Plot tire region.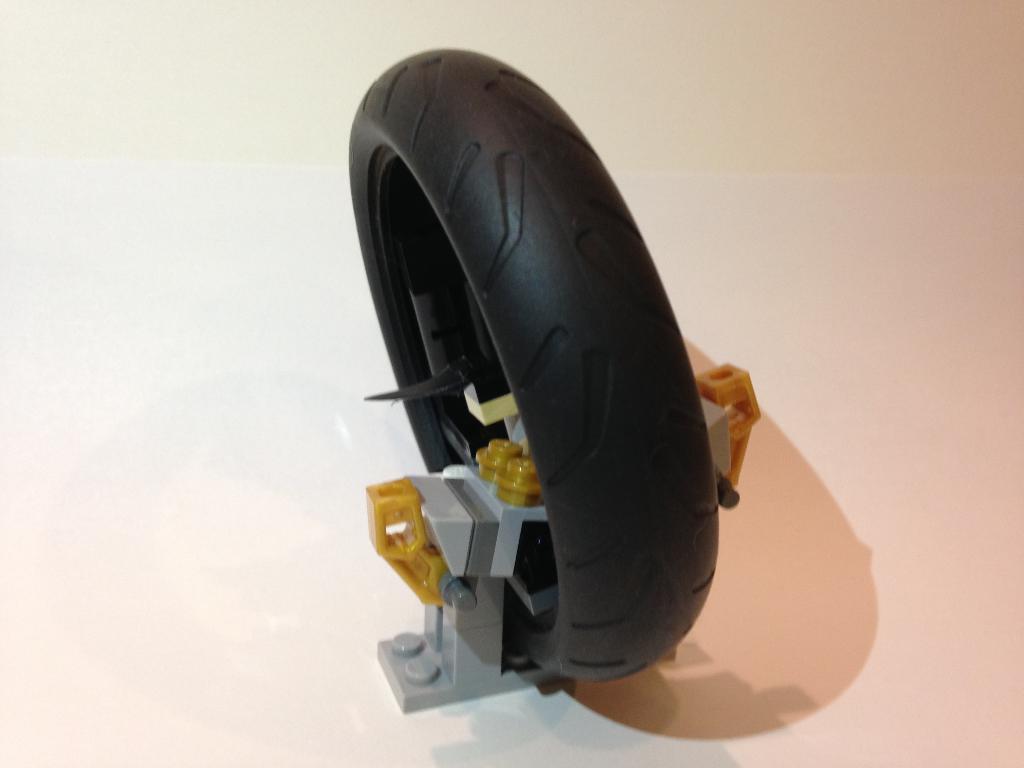
Plotted at (351, 88, 744, 730).
